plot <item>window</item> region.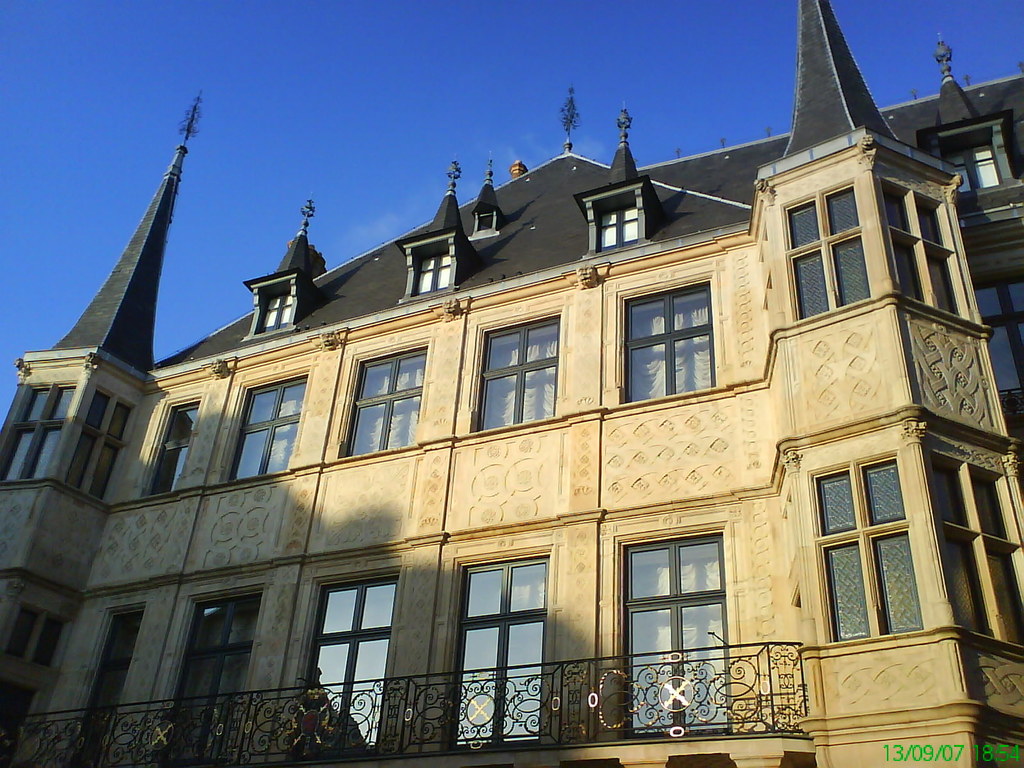
Plotted at bbox=[59, 383, 136, 500].
